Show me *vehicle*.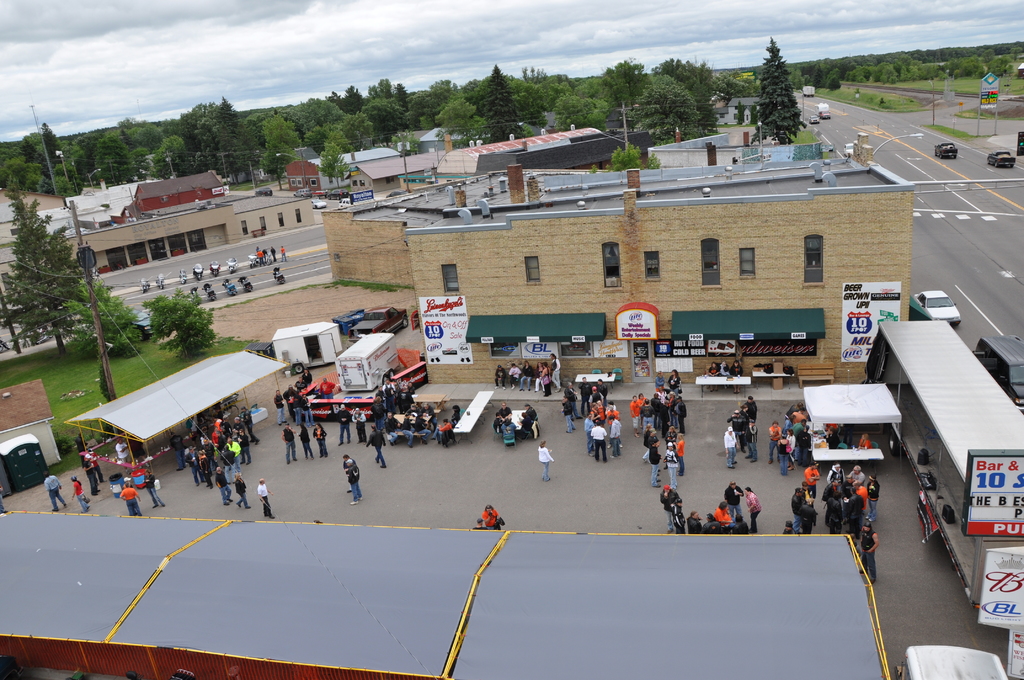
*vehicle* is here: detection(936, 142, 956, 159).
